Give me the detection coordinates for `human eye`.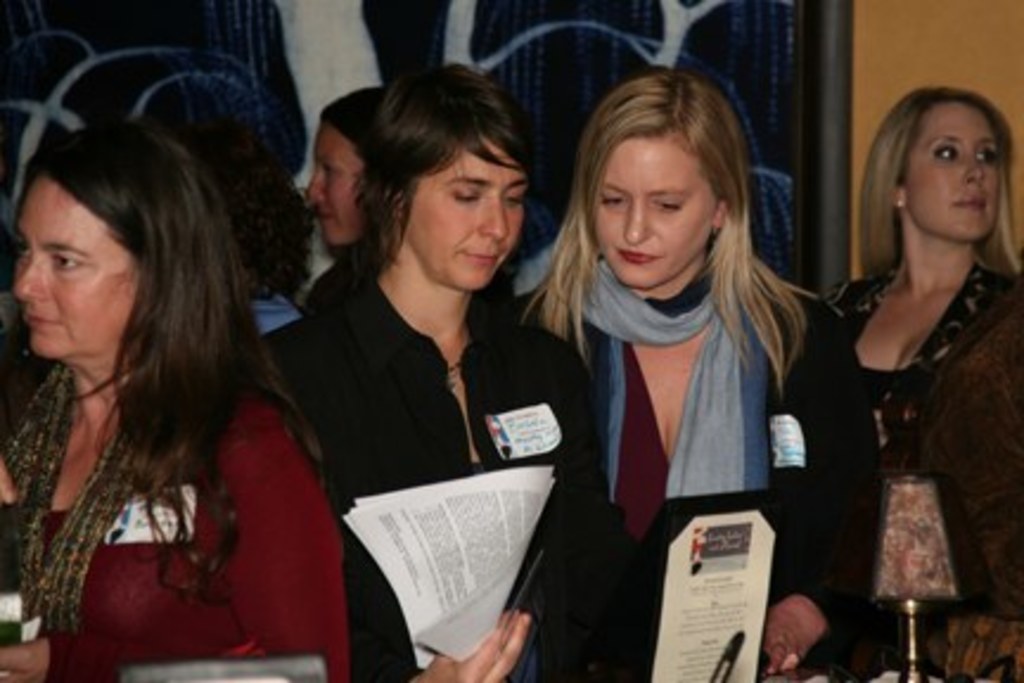
rect(977, 147, 1003, 168).
